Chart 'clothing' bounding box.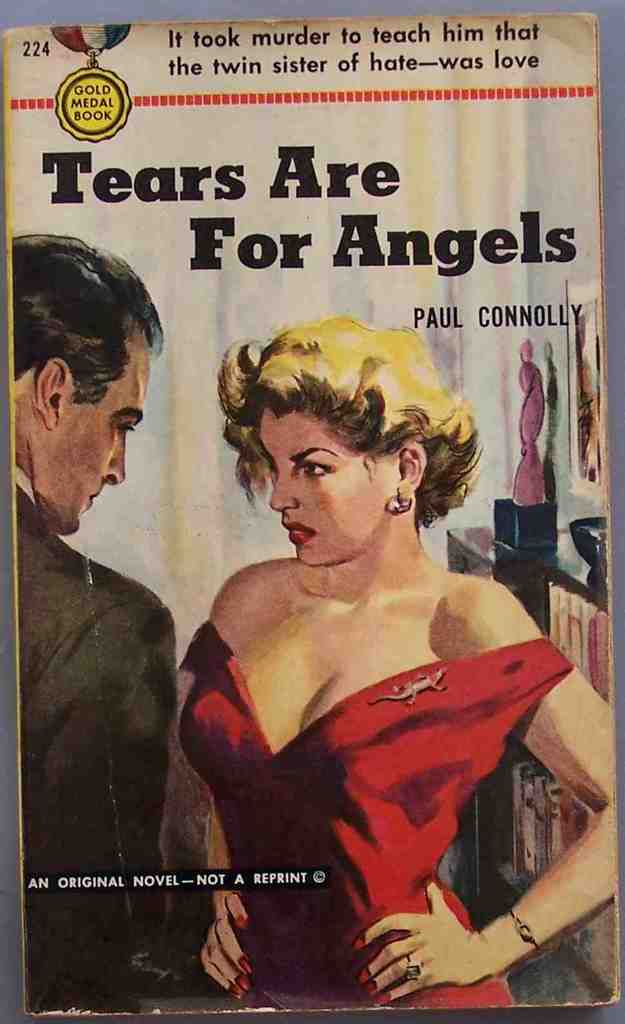
Charted: Rect(160, 616, 572, 1016).
